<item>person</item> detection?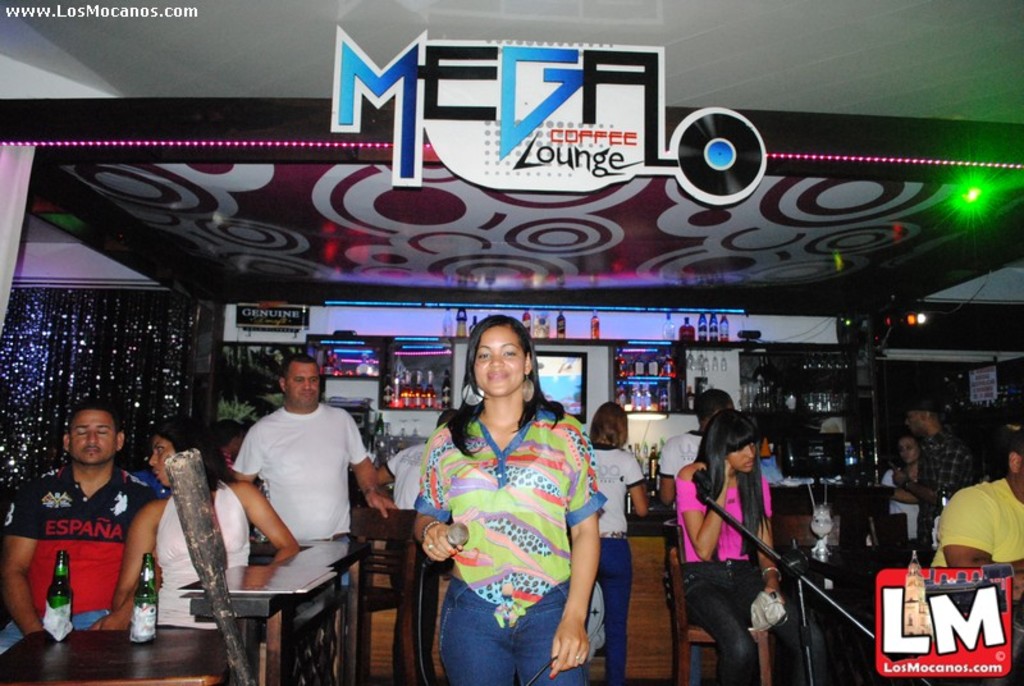
207/415/246/471
